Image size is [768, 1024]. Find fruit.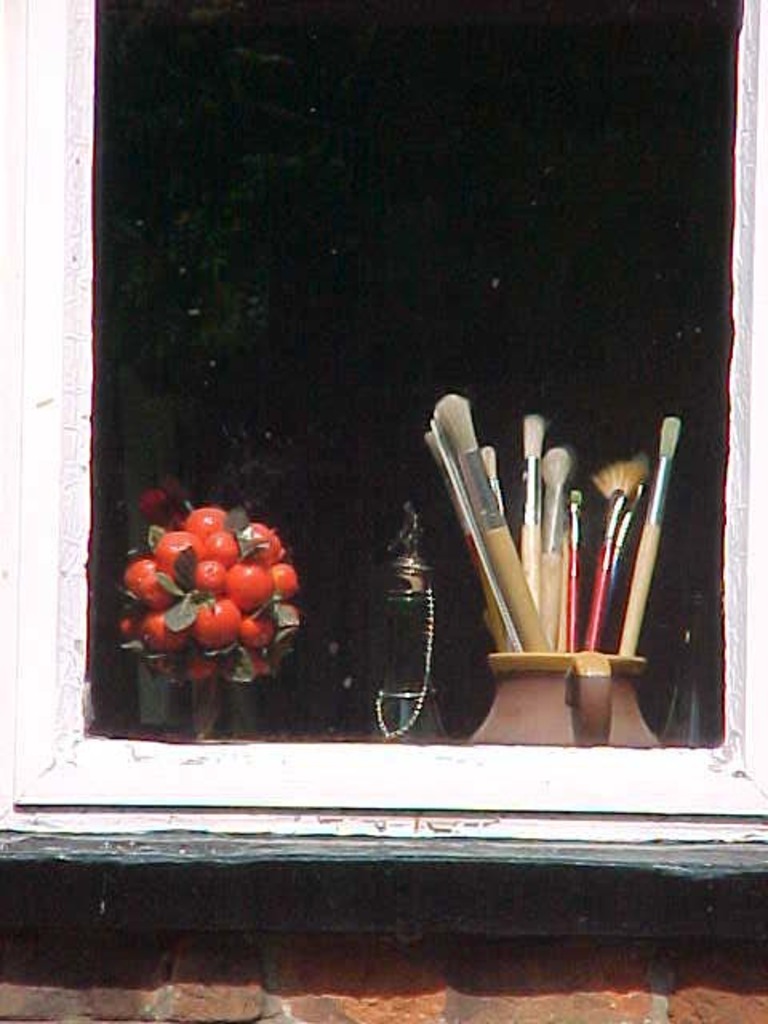
BBox(187, 592, 243, 648).
